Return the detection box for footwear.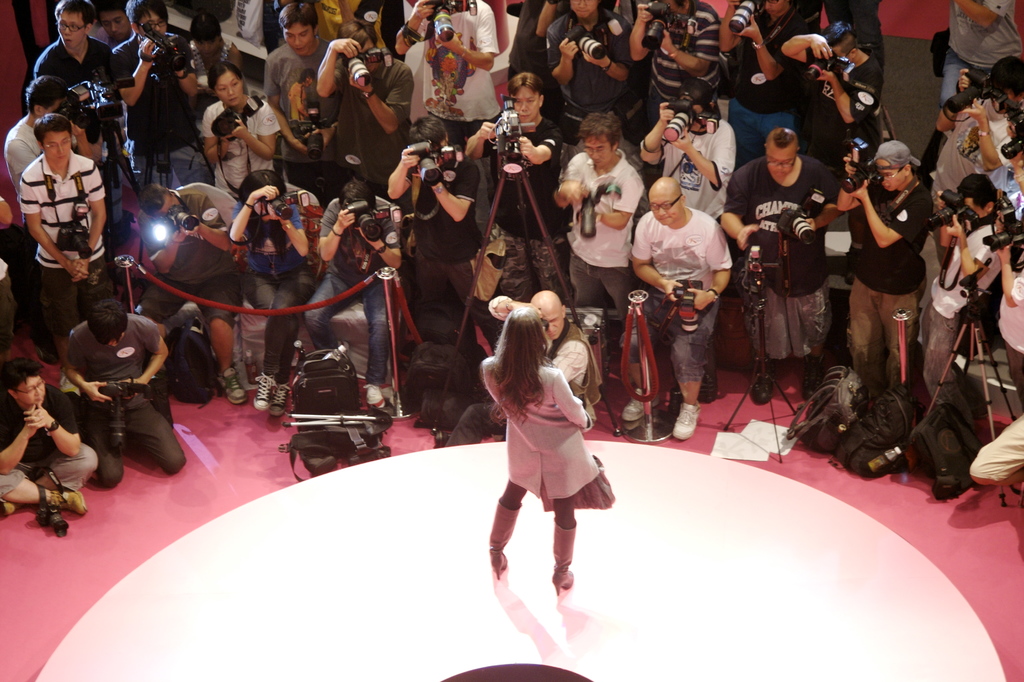
pyautogui.locateOnScreen(61, 370, 80, 395).
